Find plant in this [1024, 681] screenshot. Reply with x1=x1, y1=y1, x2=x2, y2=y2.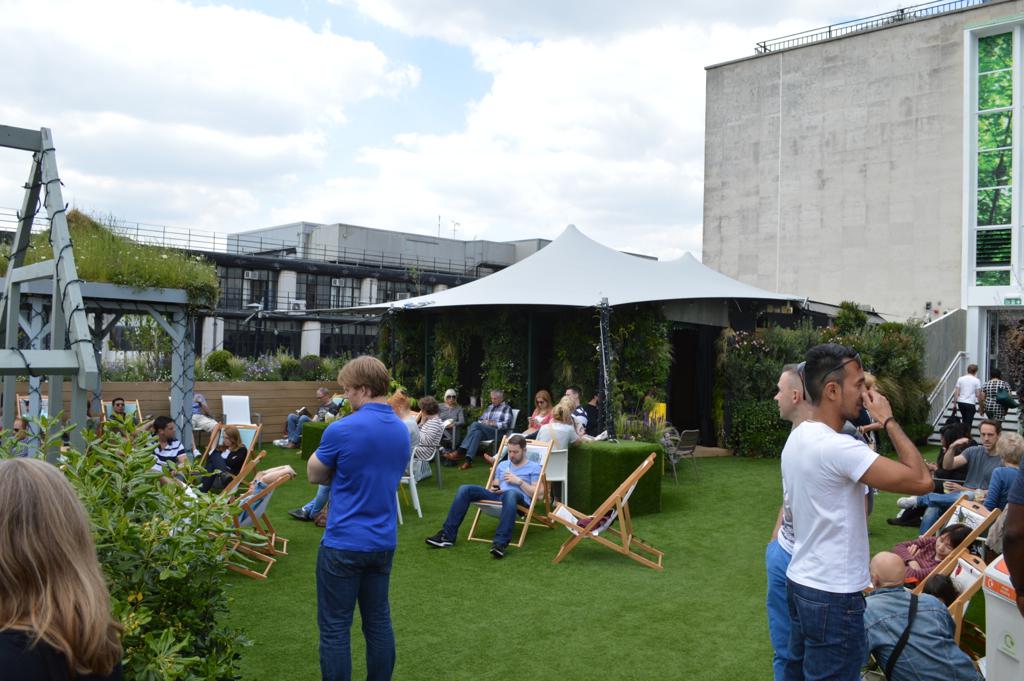
x1=0, y1=237, x2=7, y2=274.
